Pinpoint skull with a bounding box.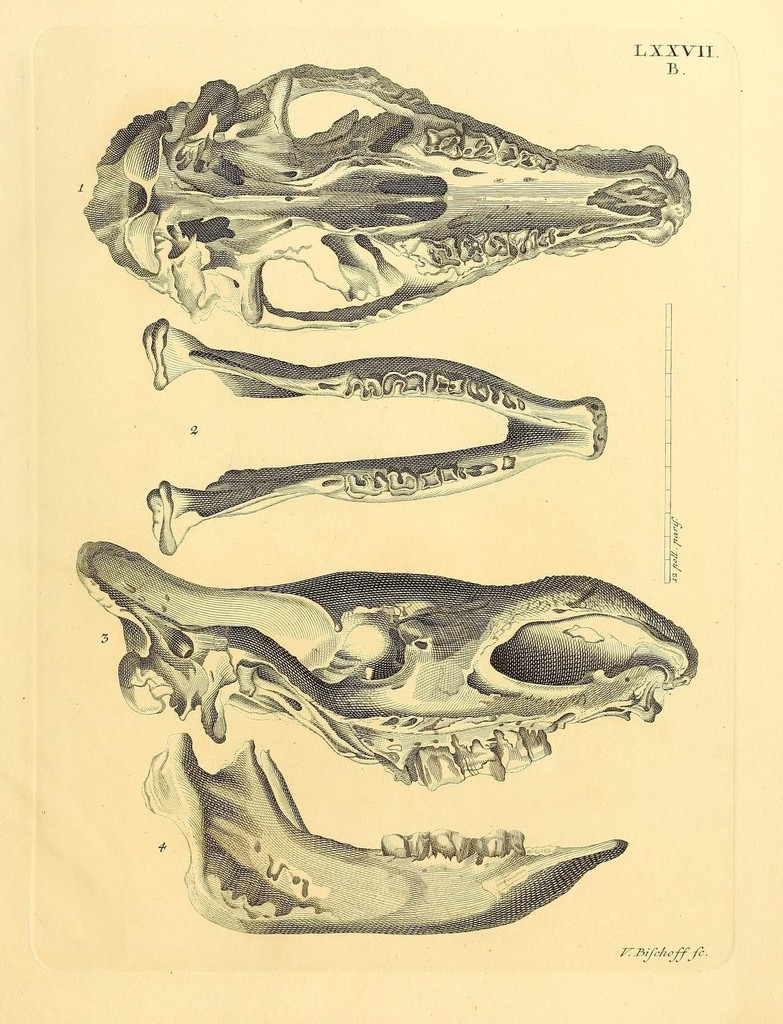
bbox=[138, 734, 634, 938].
